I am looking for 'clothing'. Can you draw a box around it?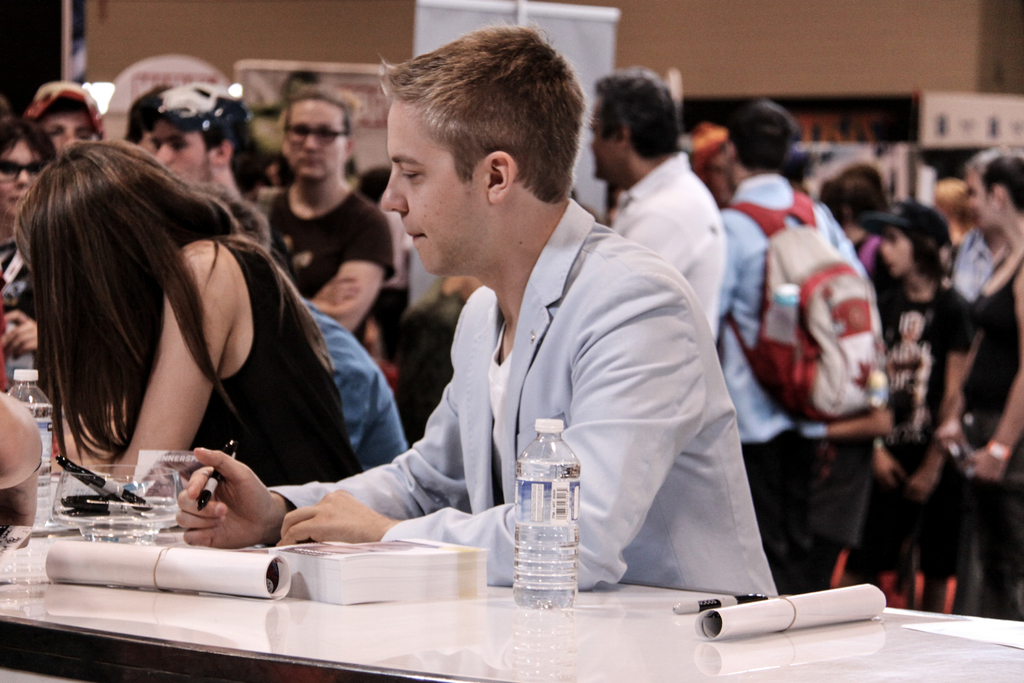
Sure, the bounding box is detection(202, 235, 368, 488).
